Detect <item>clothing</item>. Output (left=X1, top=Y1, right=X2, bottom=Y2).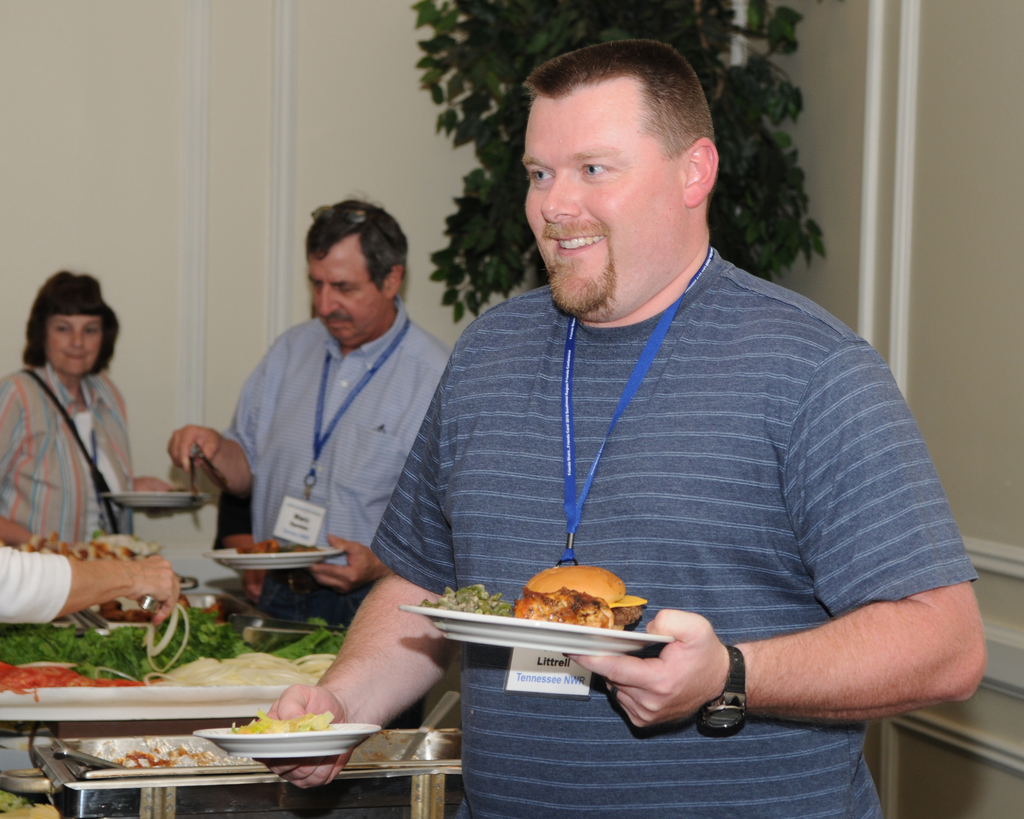
(left=1, top=542, right=70, bottom=635).
